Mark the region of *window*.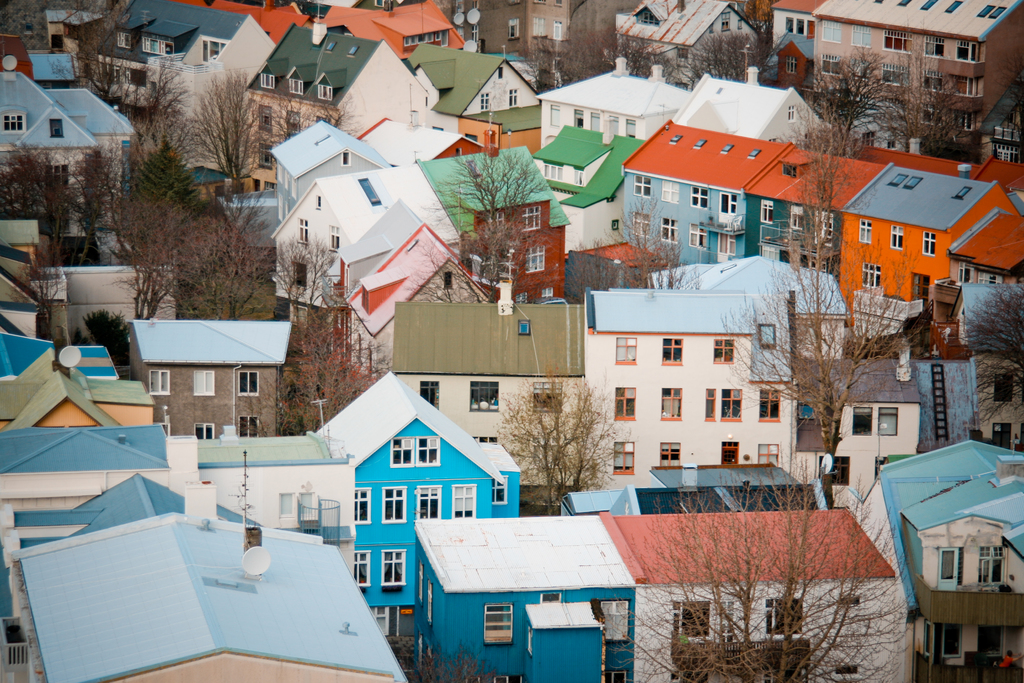
Region: left=851, top=27, right=872, bottom=47.
